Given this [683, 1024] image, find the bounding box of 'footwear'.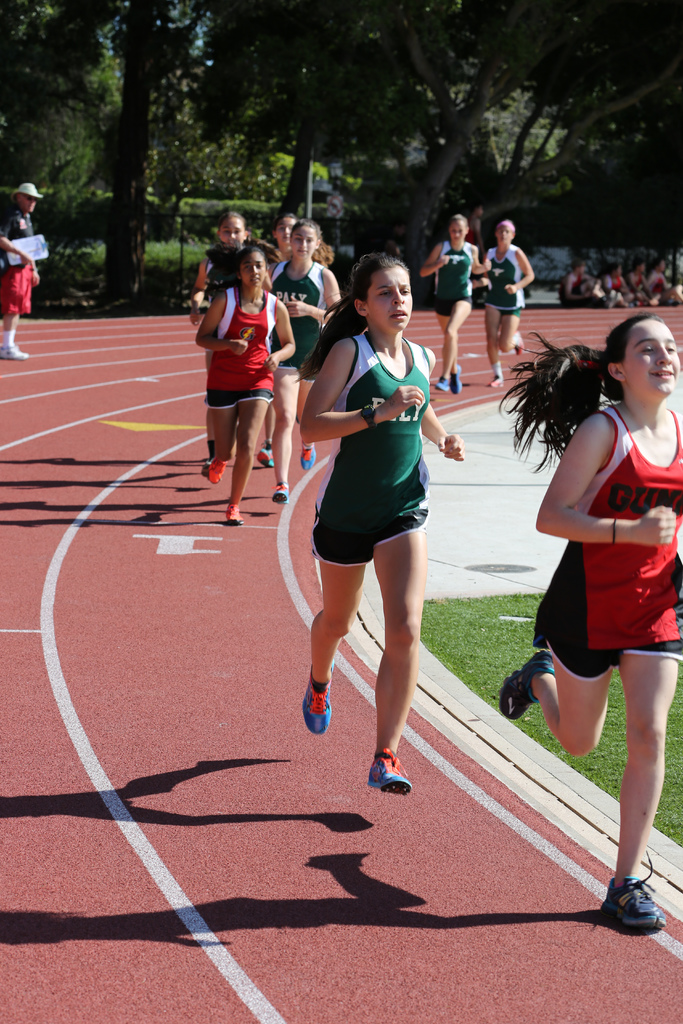
440 363 463 392.
